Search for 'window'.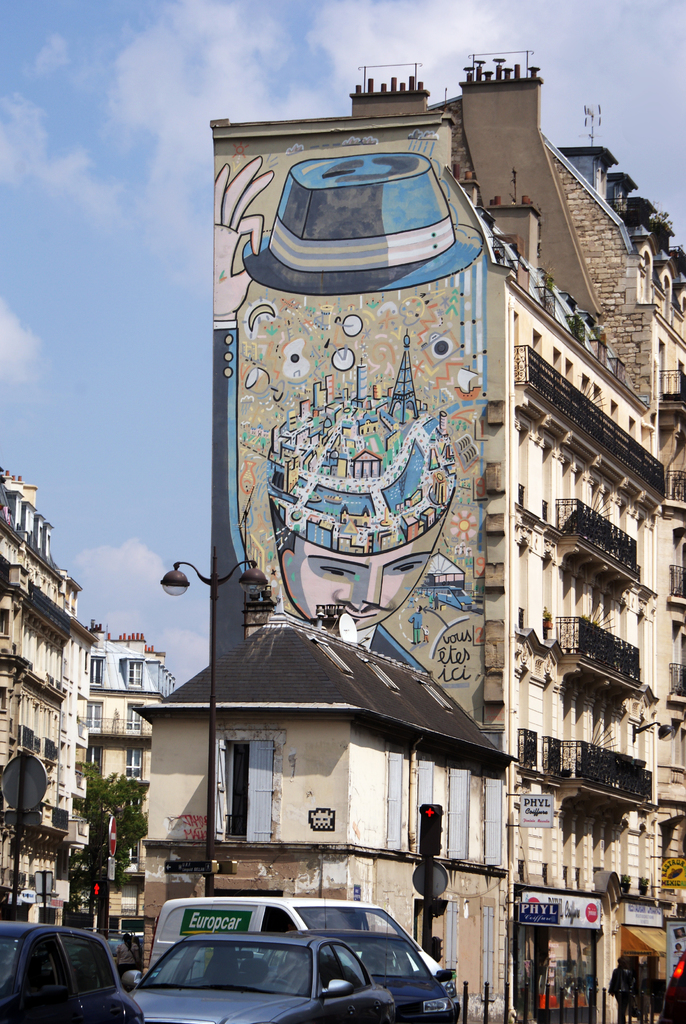
Found at <box>127,750,143,778</box>.
